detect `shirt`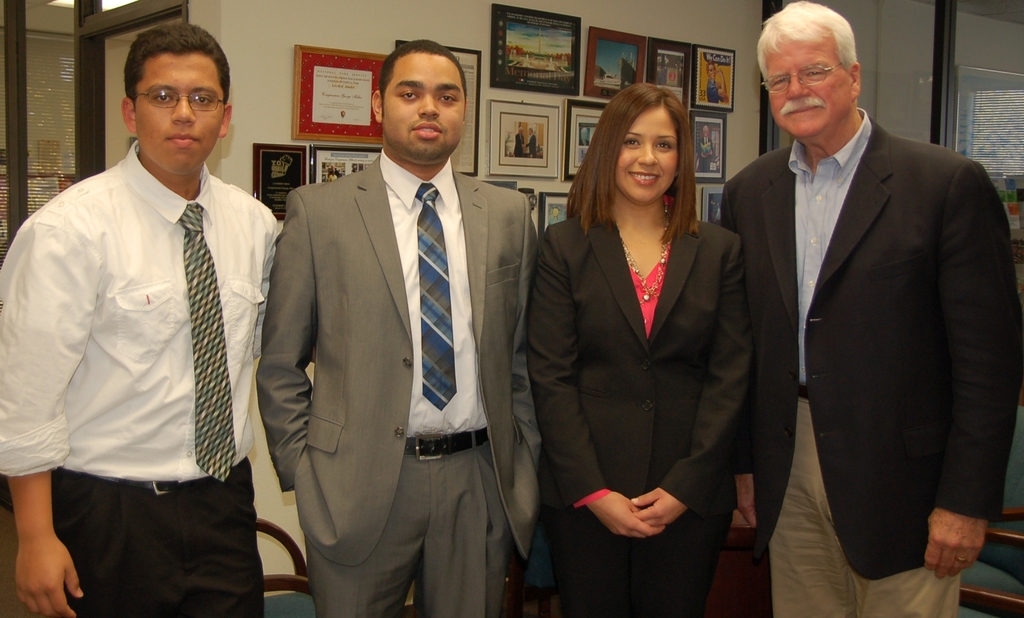
bbox=[14, 125, 271, 521]
